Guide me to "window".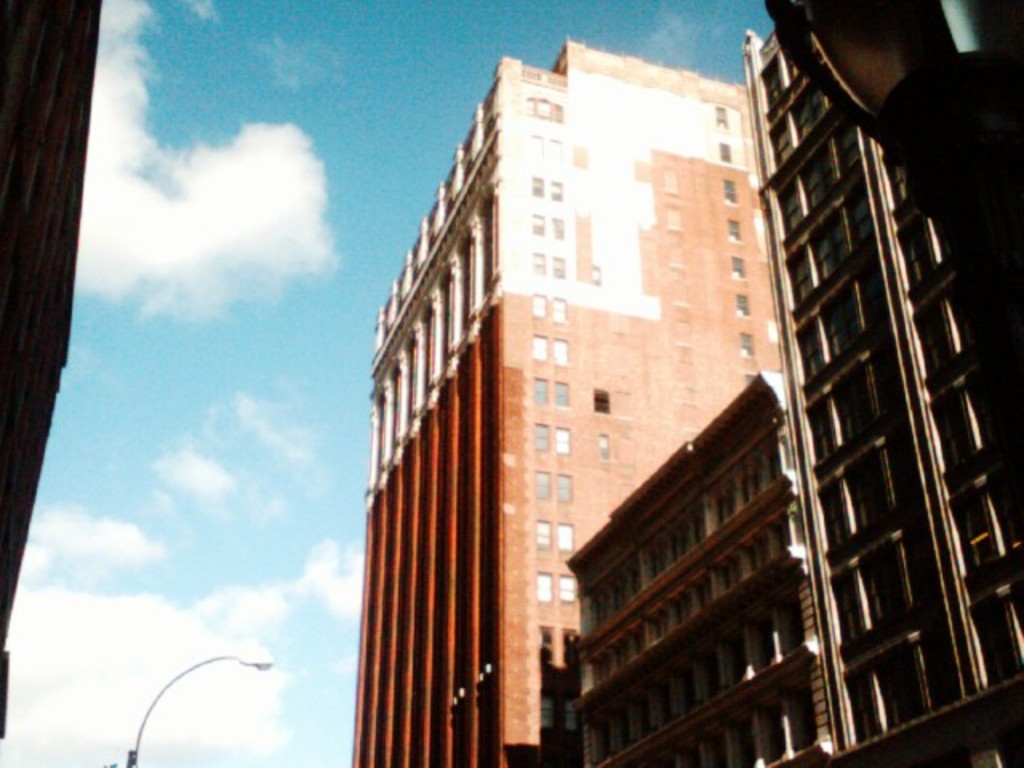
Guidance: 554/218/562/240.
